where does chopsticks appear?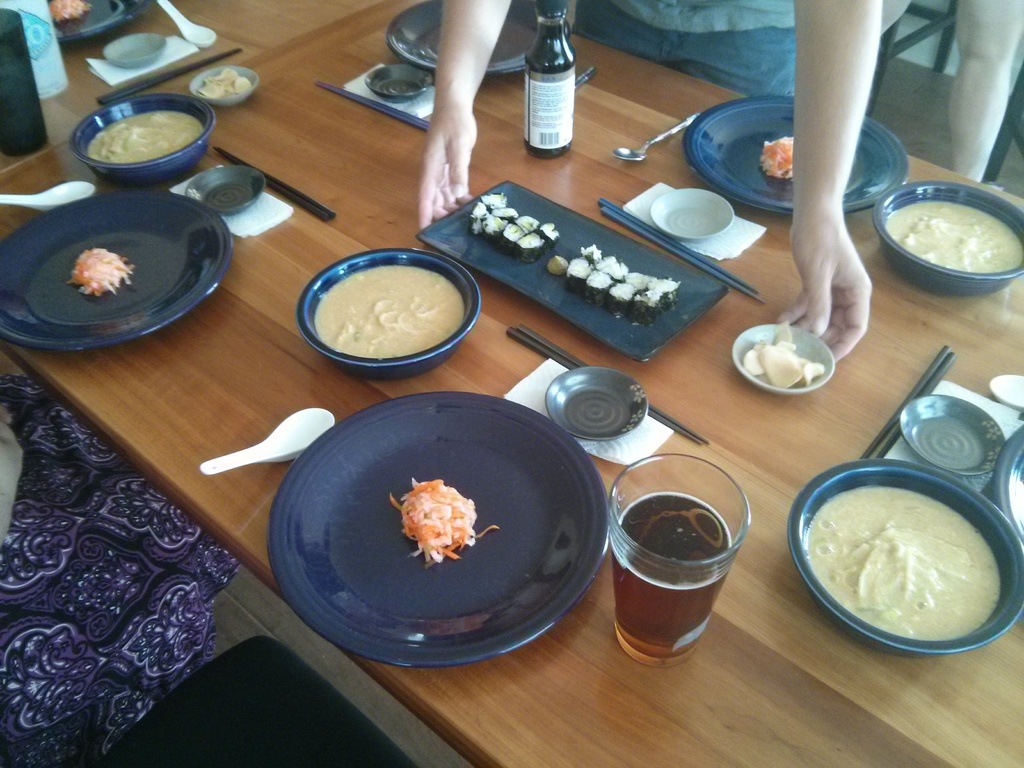
Appears at [left=213, top=146, right=337, bottom=223].
